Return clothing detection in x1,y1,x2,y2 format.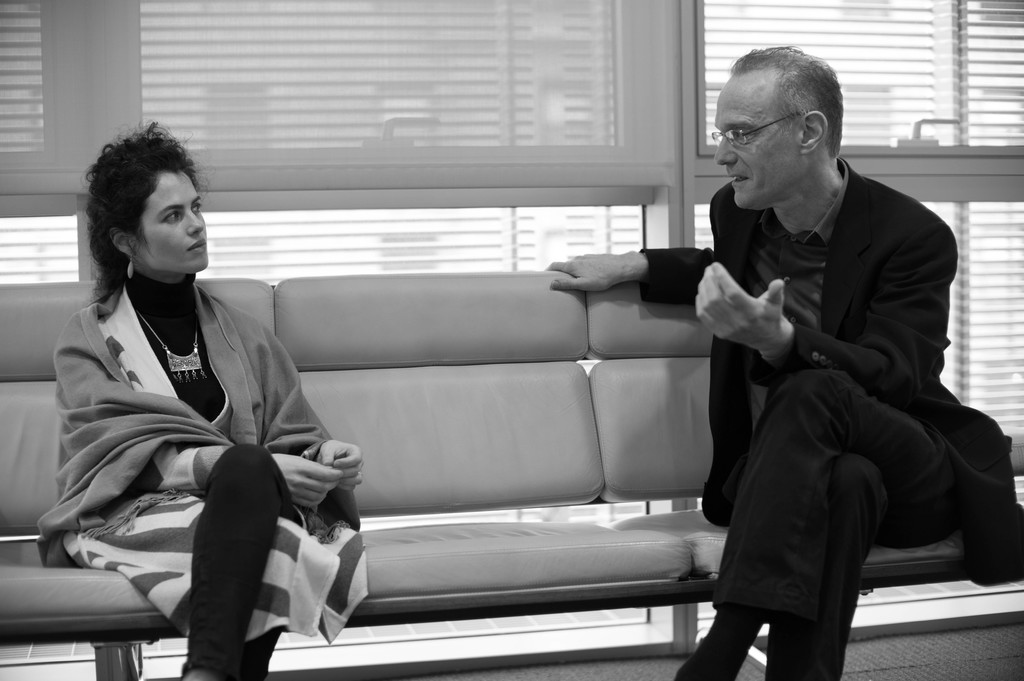
634,145,1023,680.
